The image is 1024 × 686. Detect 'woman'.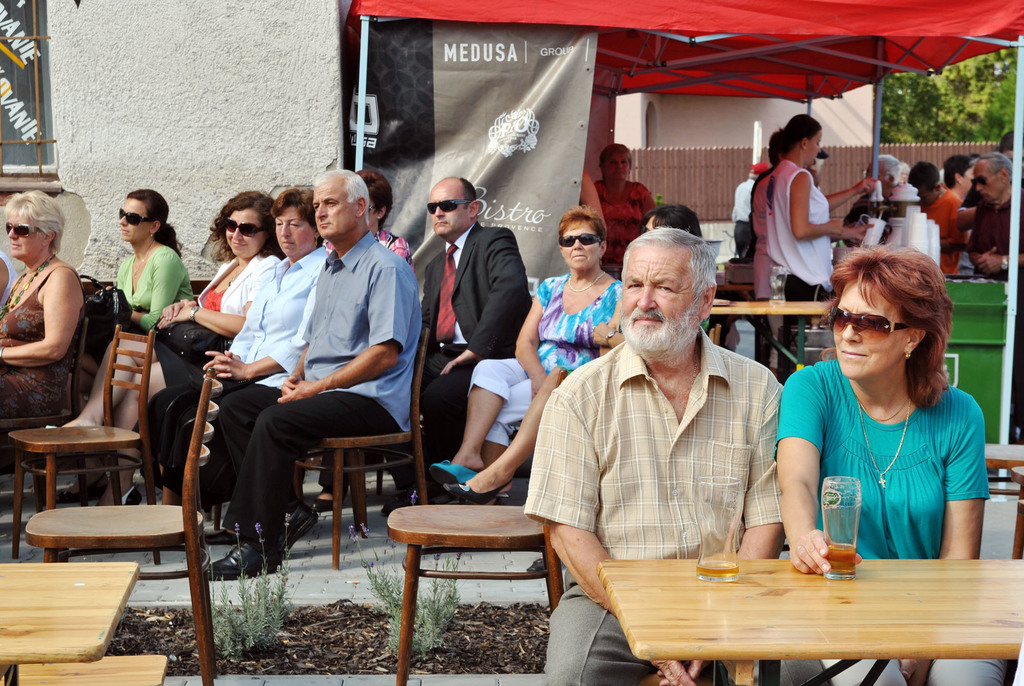
Detection: x1=783 y1=243 x2=1012 y2=685.
